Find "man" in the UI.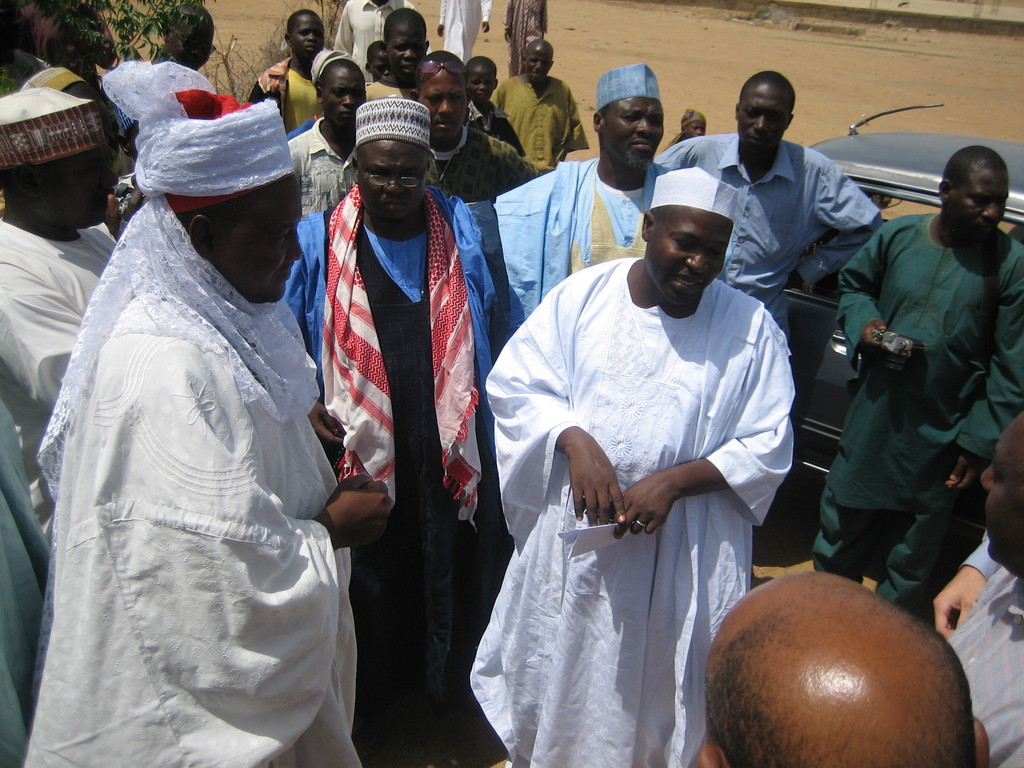
UI element at locate(493, 138, 822, 742).
